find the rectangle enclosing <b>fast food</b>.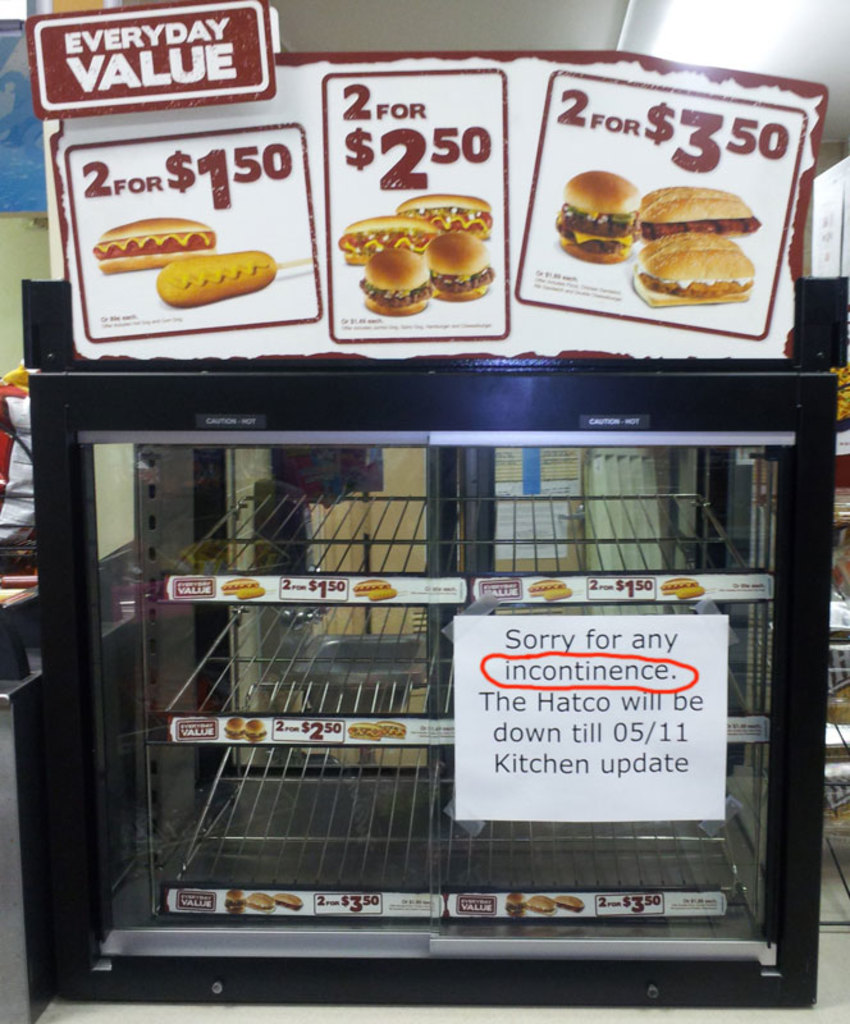
524/892/559/916.
